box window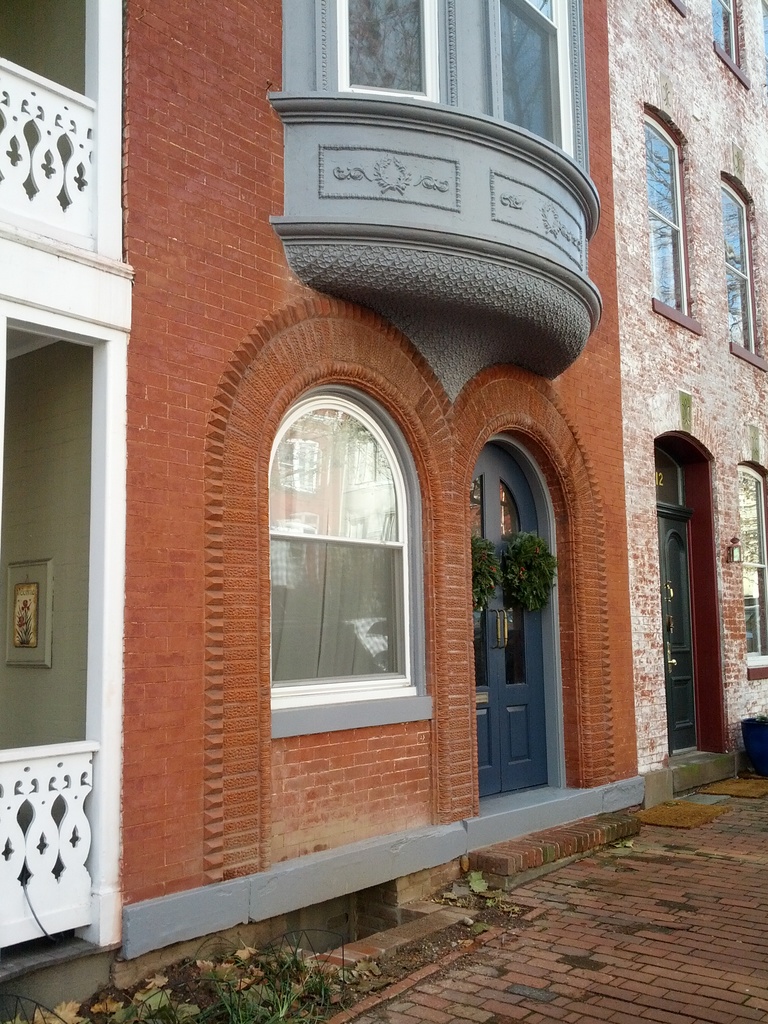
{"left": 722, "top": 174, "right": 767, "bottom": 369}
